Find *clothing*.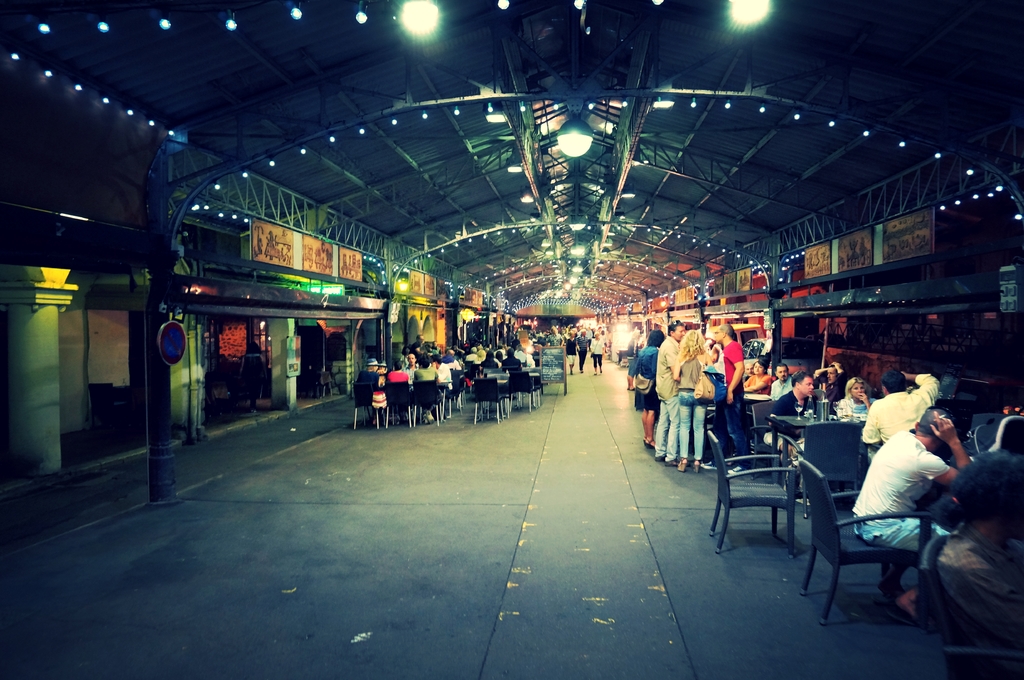
(767,372,795,399).
